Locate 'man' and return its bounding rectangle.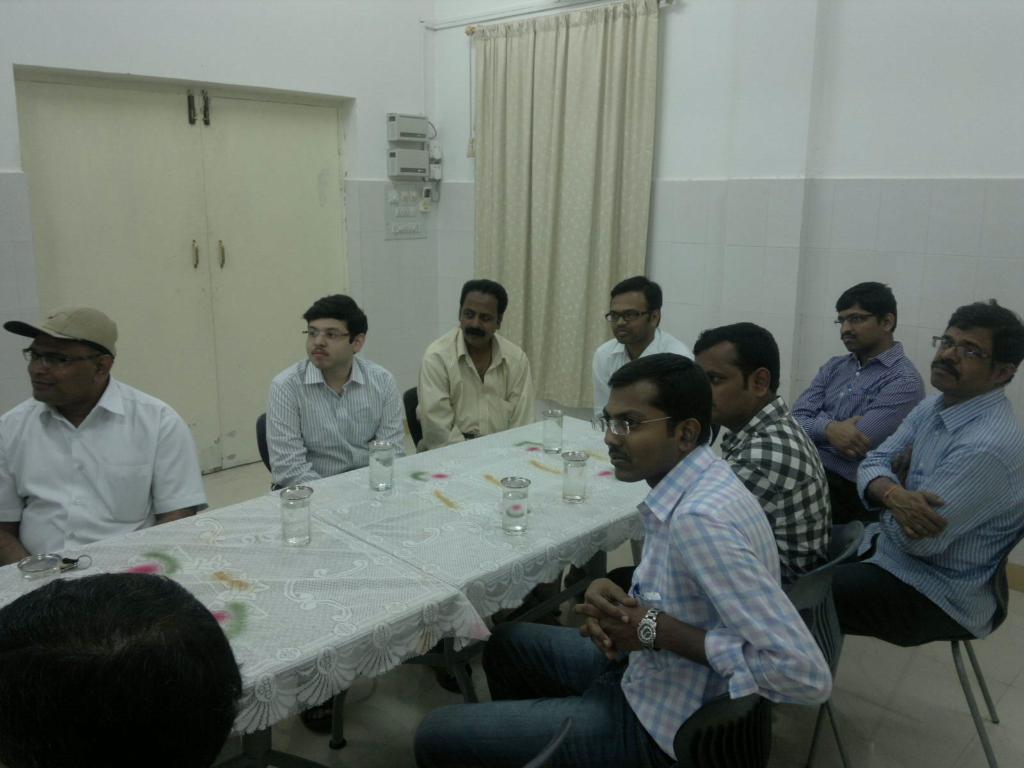
[left=782, top=300, right=1023, bottom=730].
